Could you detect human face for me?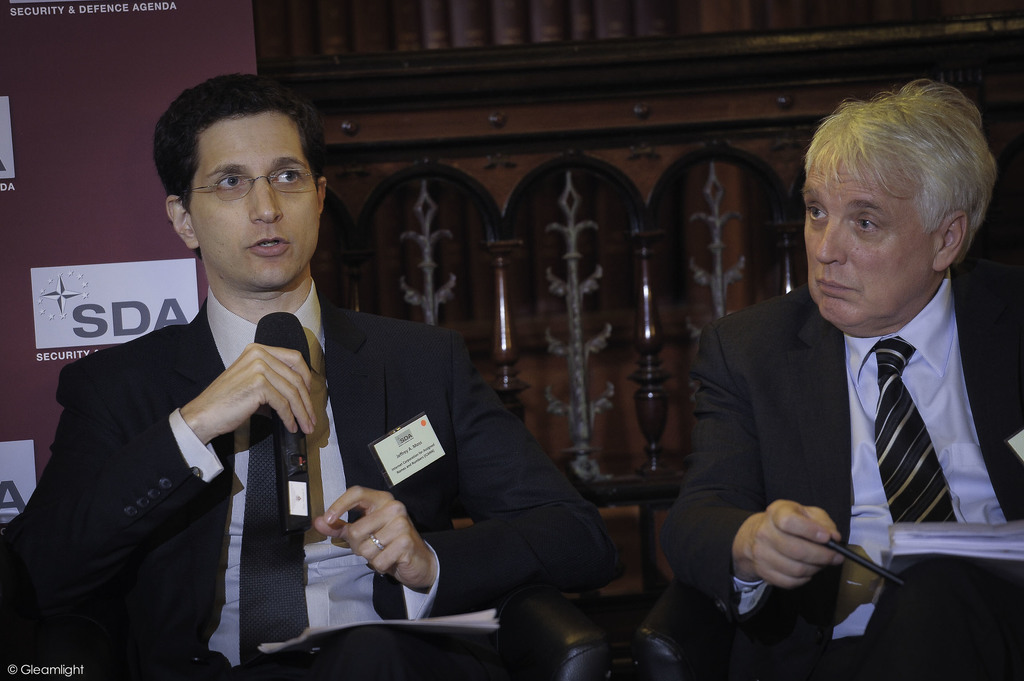
Detection result: 803:156:934:330.
